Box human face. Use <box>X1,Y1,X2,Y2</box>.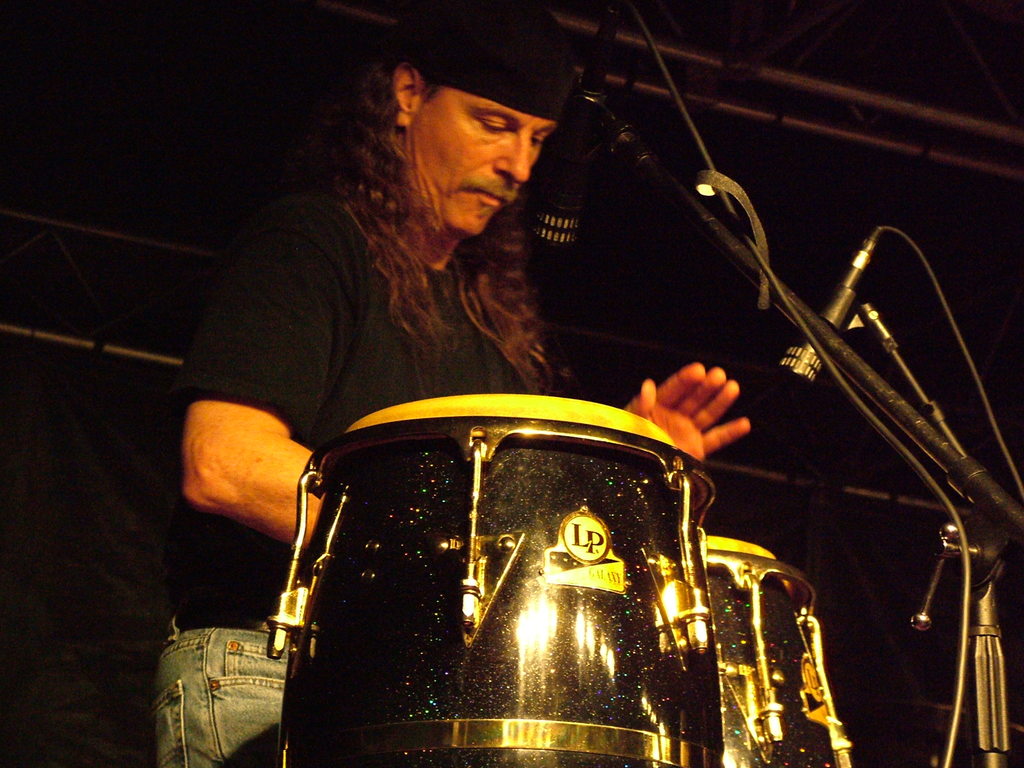
<box>392,87,556,243</box>.
